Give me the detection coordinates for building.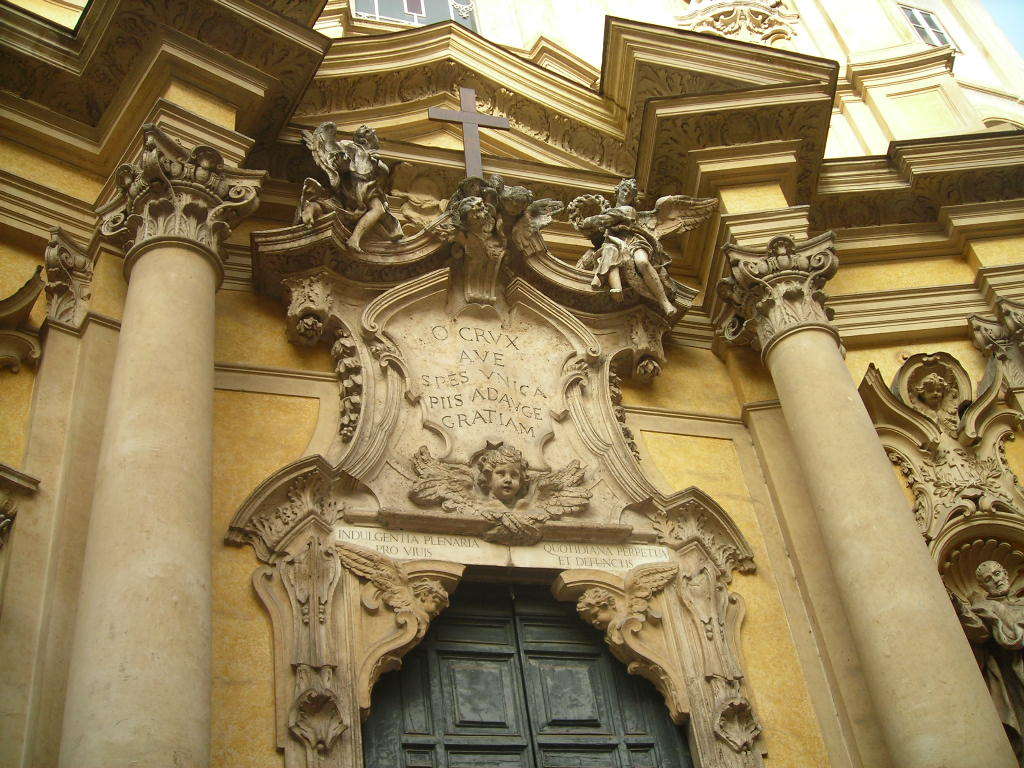
[0,0,1023,767].
